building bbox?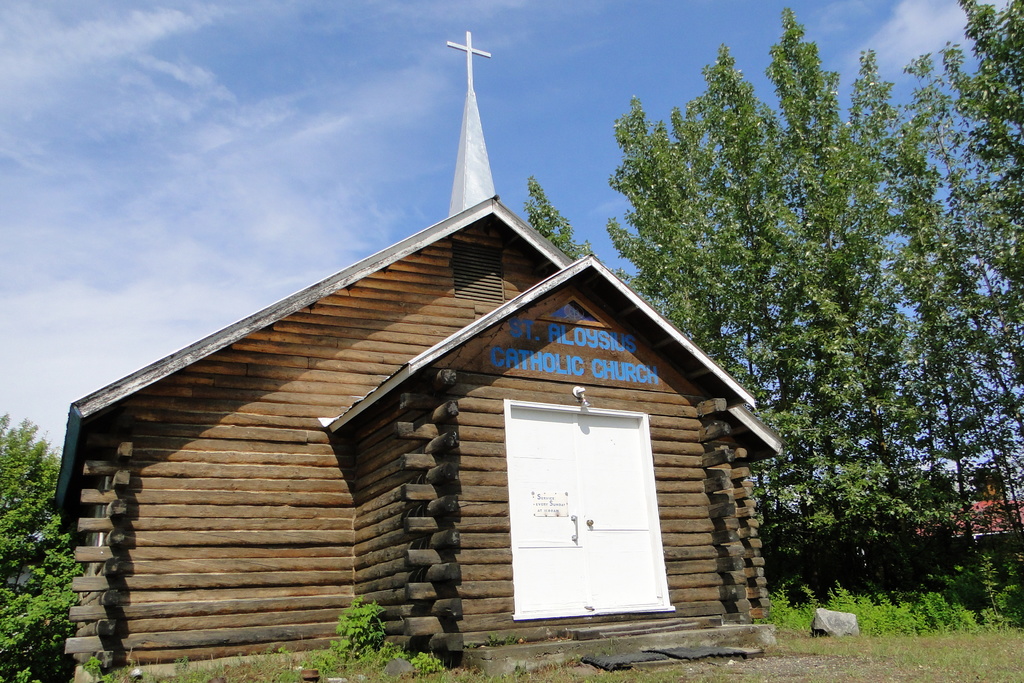
x1=48, y1=32, x2=783, y2=682
